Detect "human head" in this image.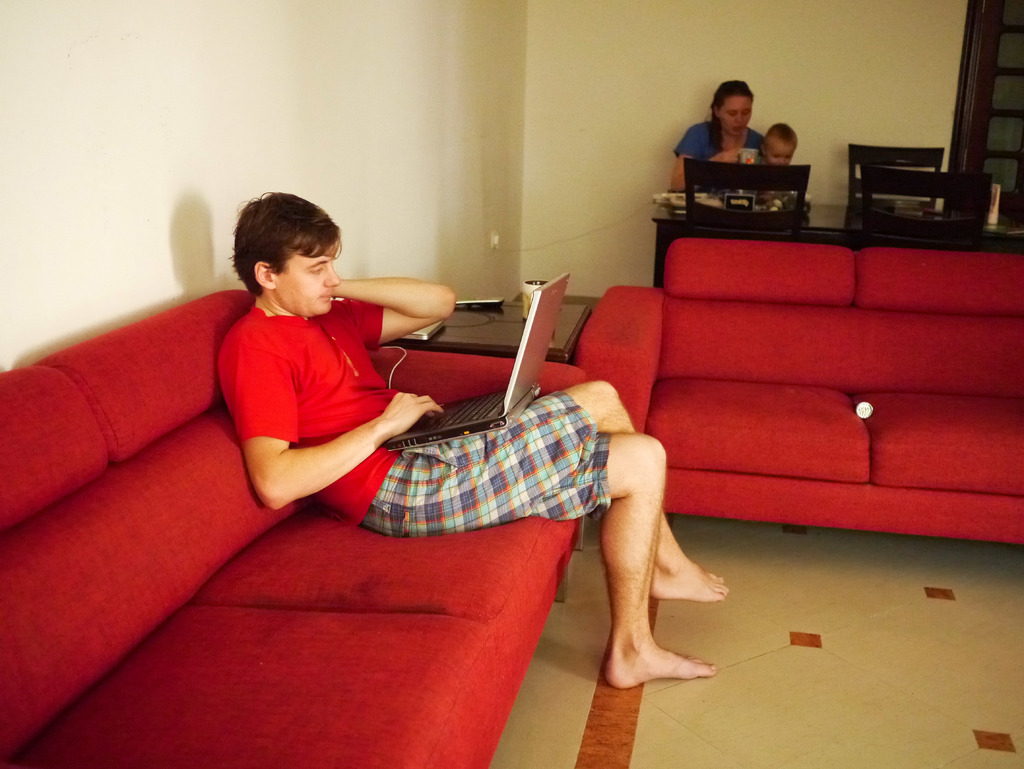
Detection: bbox=(237, 187, 351, 312).
